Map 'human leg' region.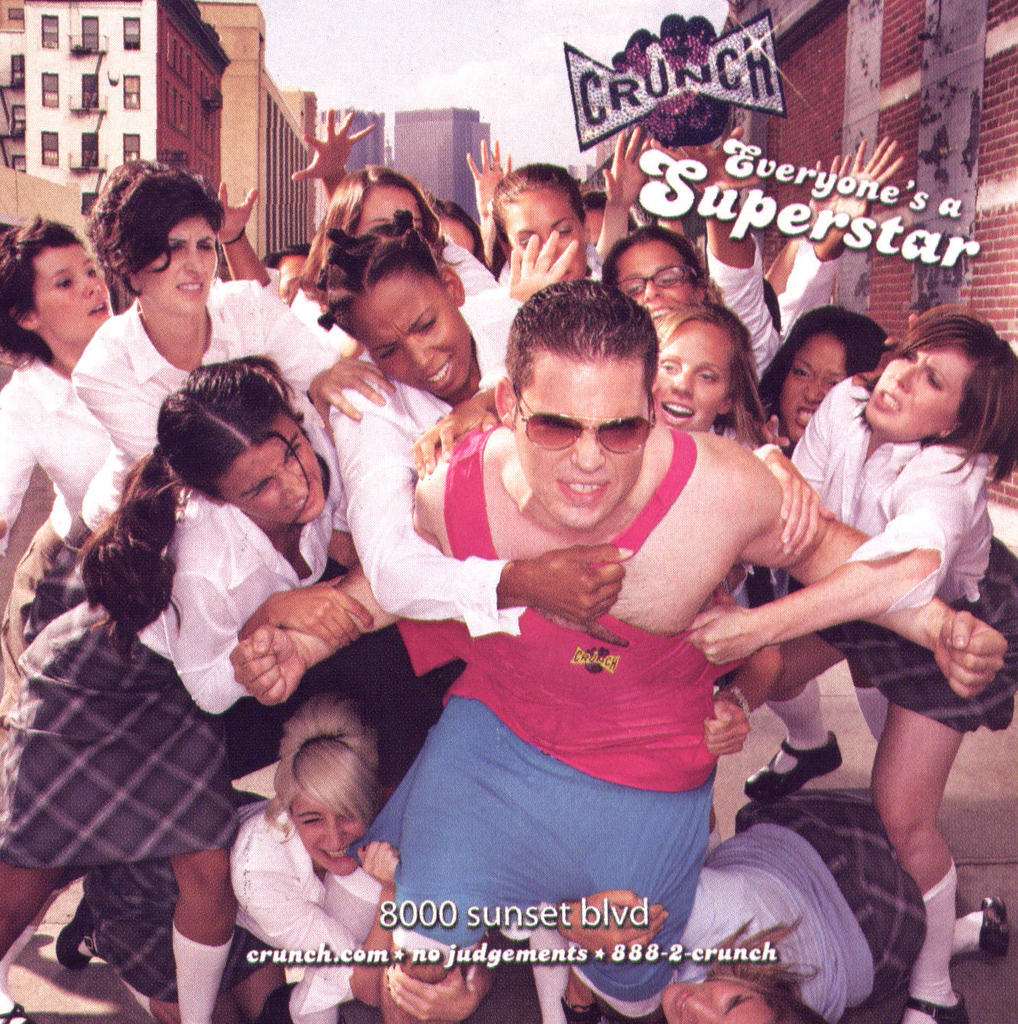
Mapped to box=[174, 847, 242, 1023].
